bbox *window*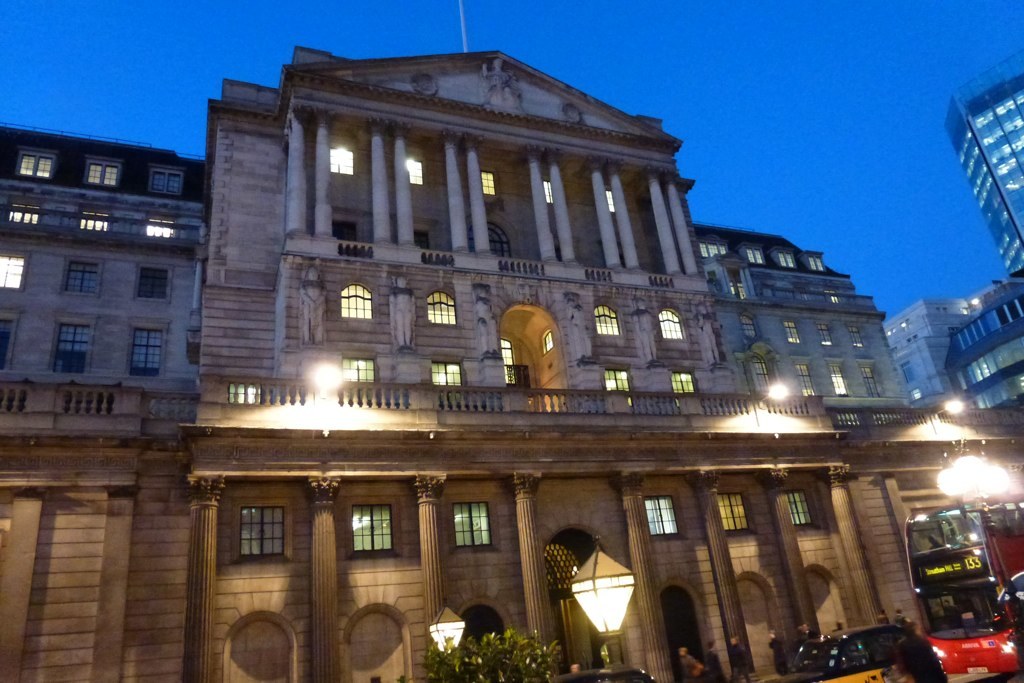
box=[49, 312, 95, 373]
